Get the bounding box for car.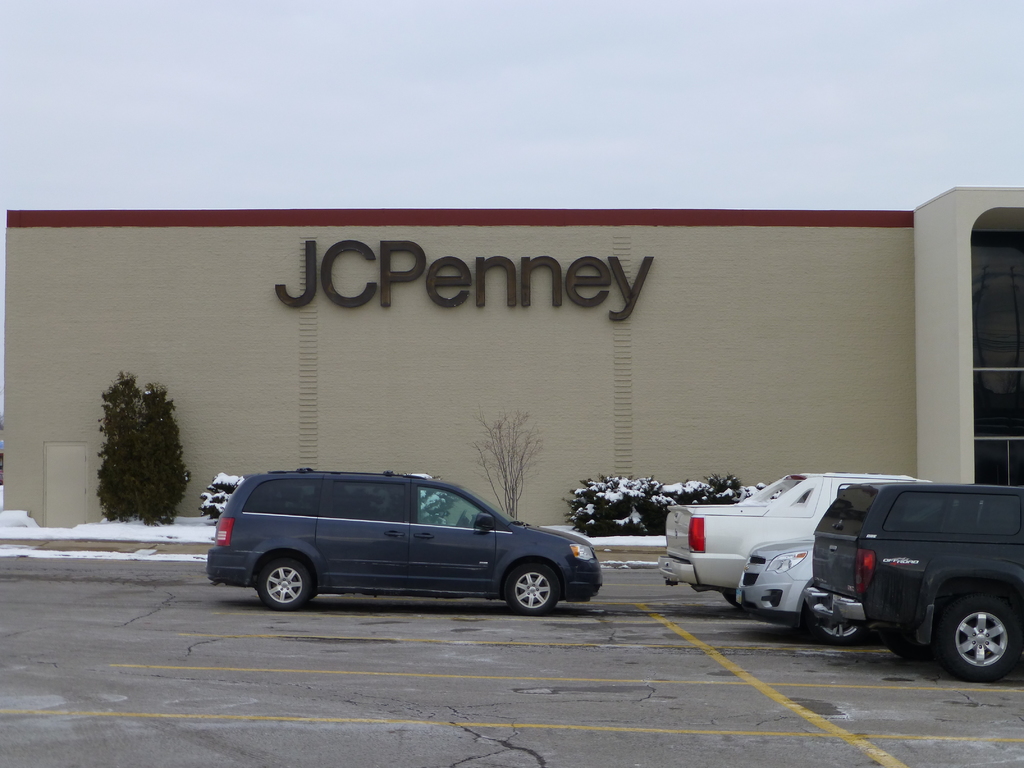
<bbox>650, 463, 948, 604</bbox>.
